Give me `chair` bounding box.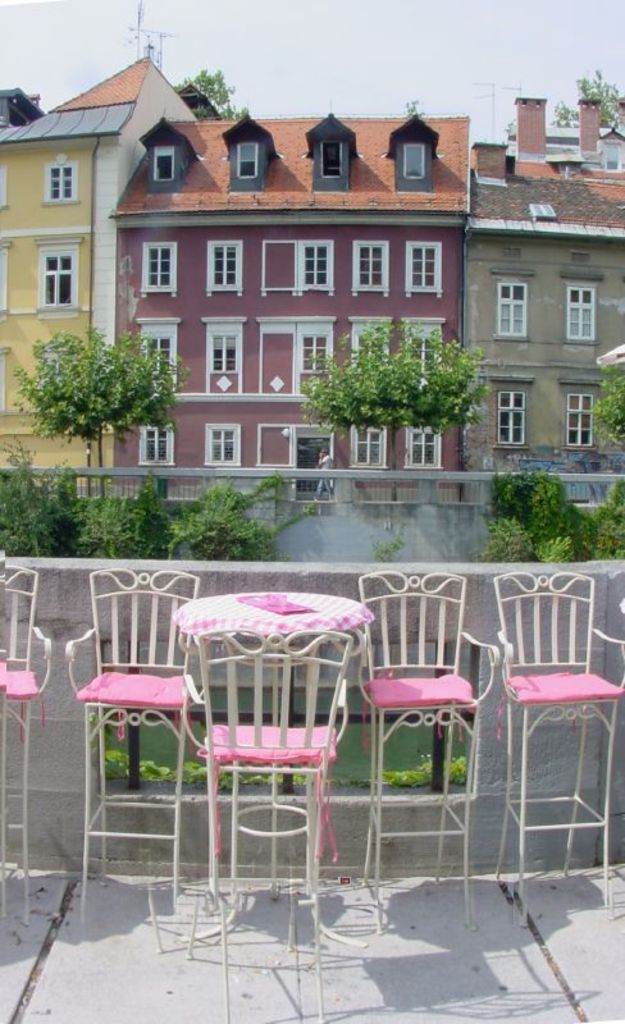
[x1=67, y1=562, x2=204, y2=929].
